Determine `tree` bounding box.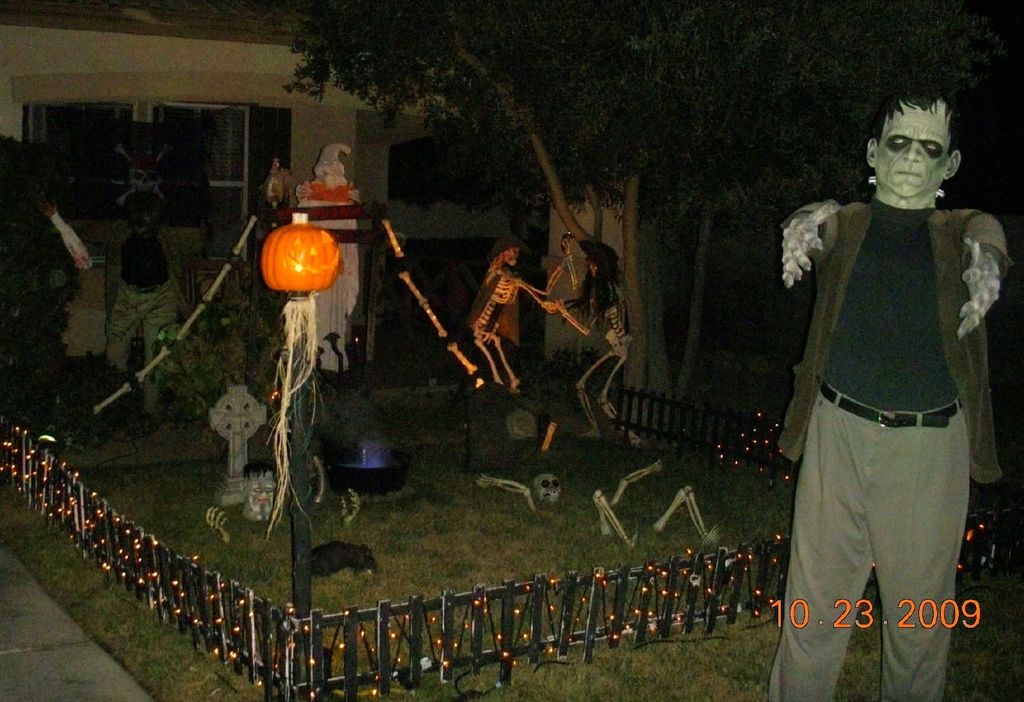
Determined: rect(275, 2, 1005, 438).
